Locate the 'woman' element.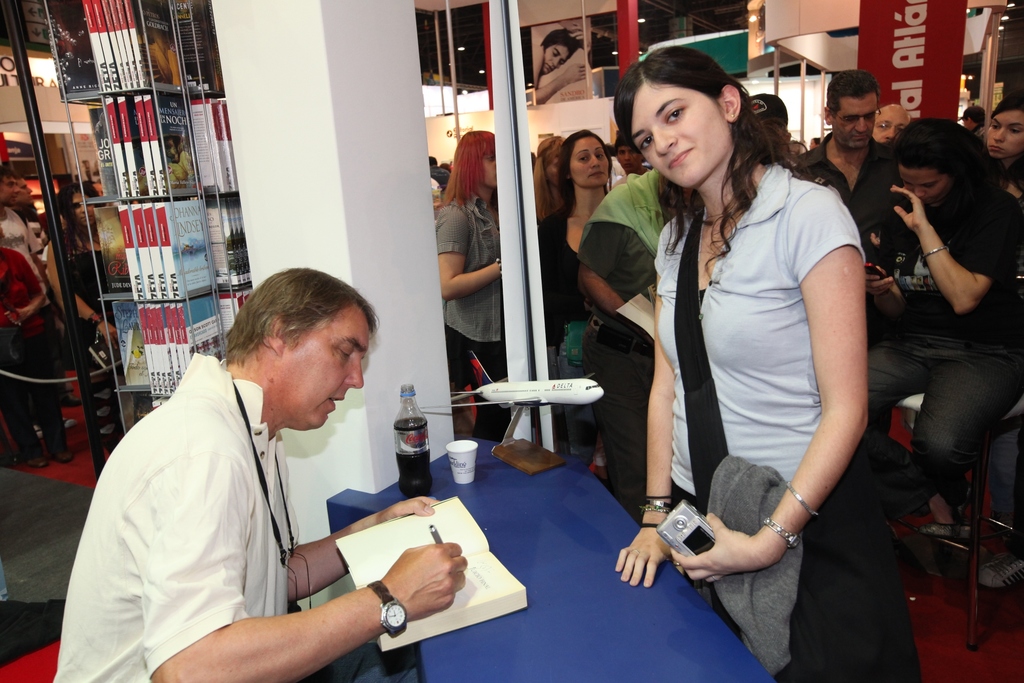
Element bbox: (877,108,1012,522).
